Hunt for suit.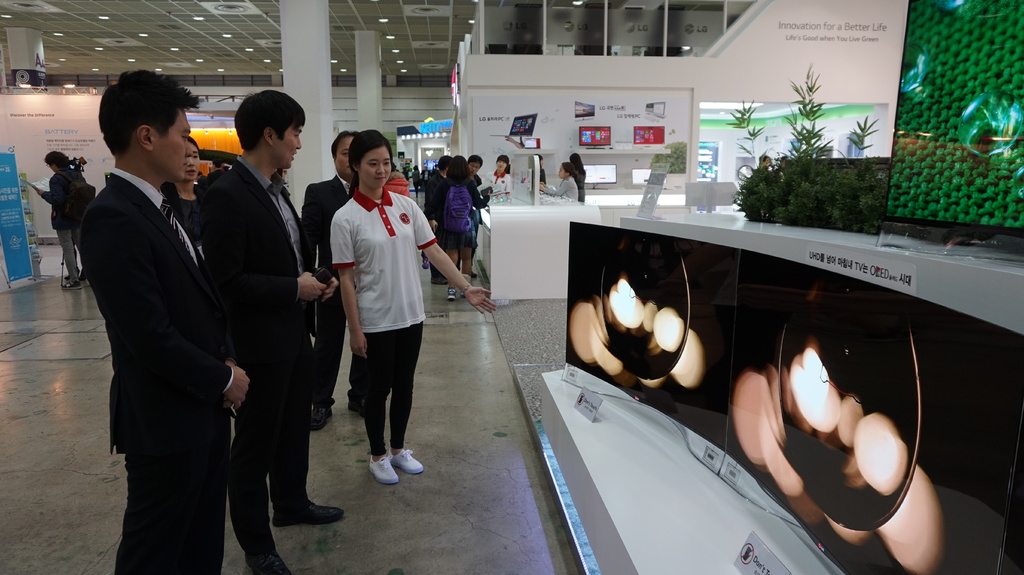
Hunted down at BBox(79, 87, 257, 558).
